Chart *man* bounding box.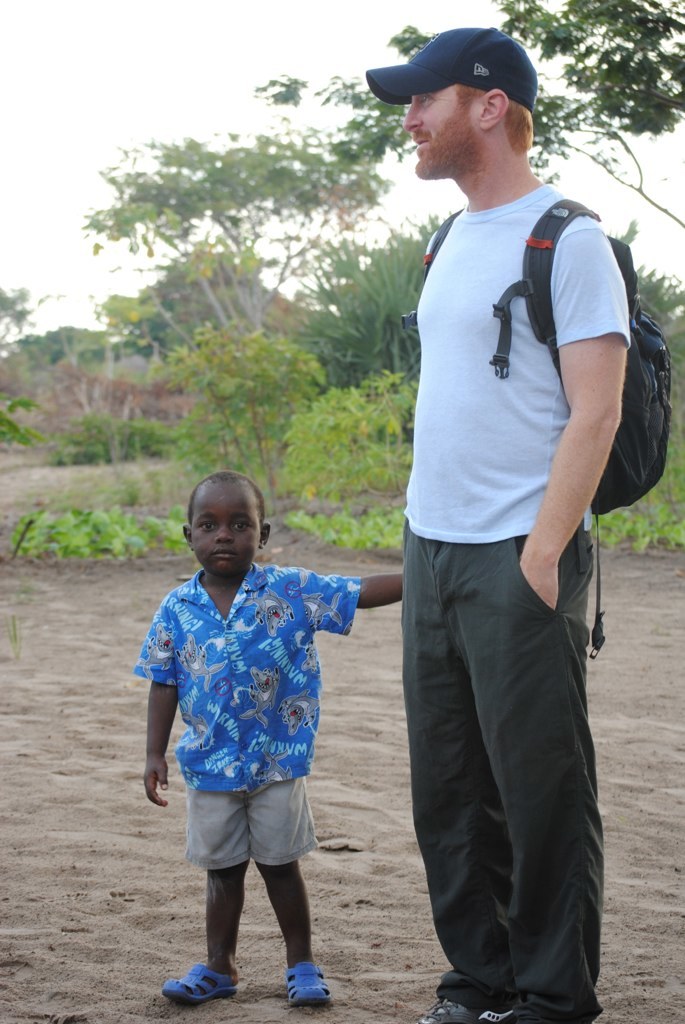
Charted: {"left": 365, "top": 38, "right": 644, "bottom": 1002}.
